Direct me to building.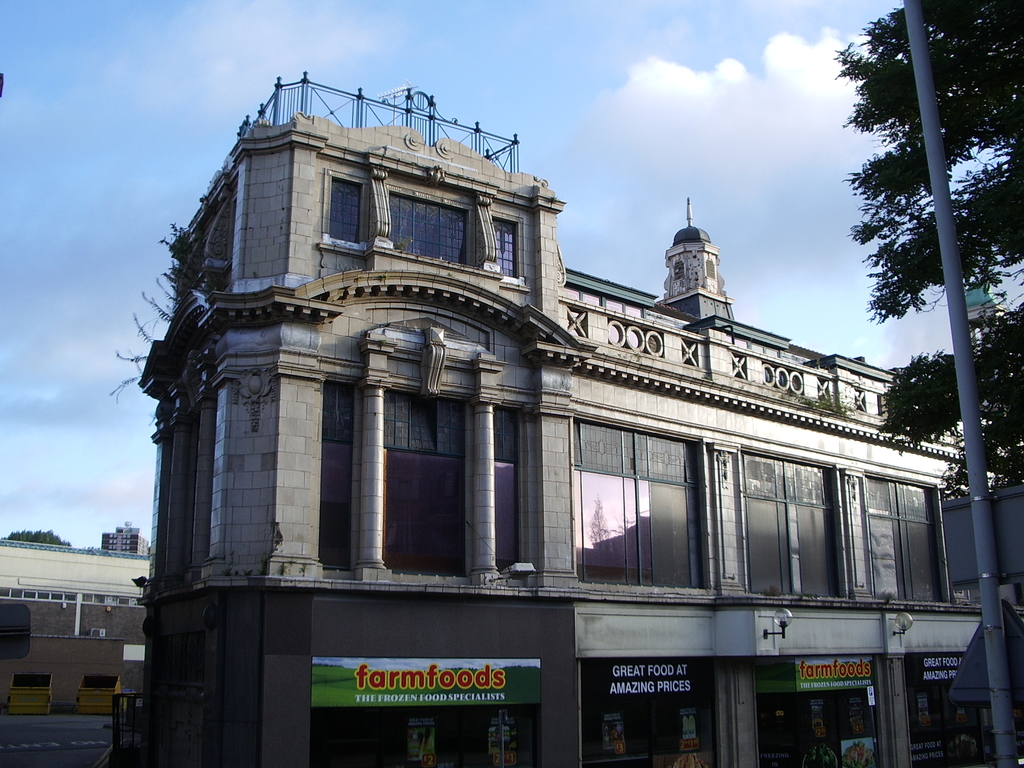
Direction: <box>1,520,159,720</box>.
